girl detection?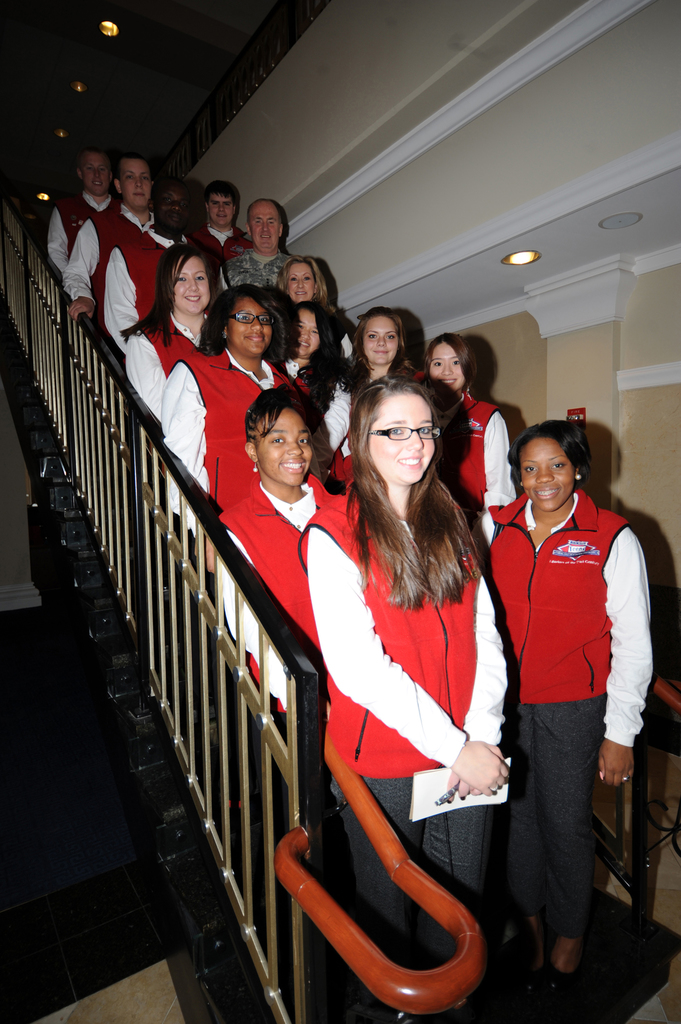
[x1=296, y1=378, x2=513, y2=966]
